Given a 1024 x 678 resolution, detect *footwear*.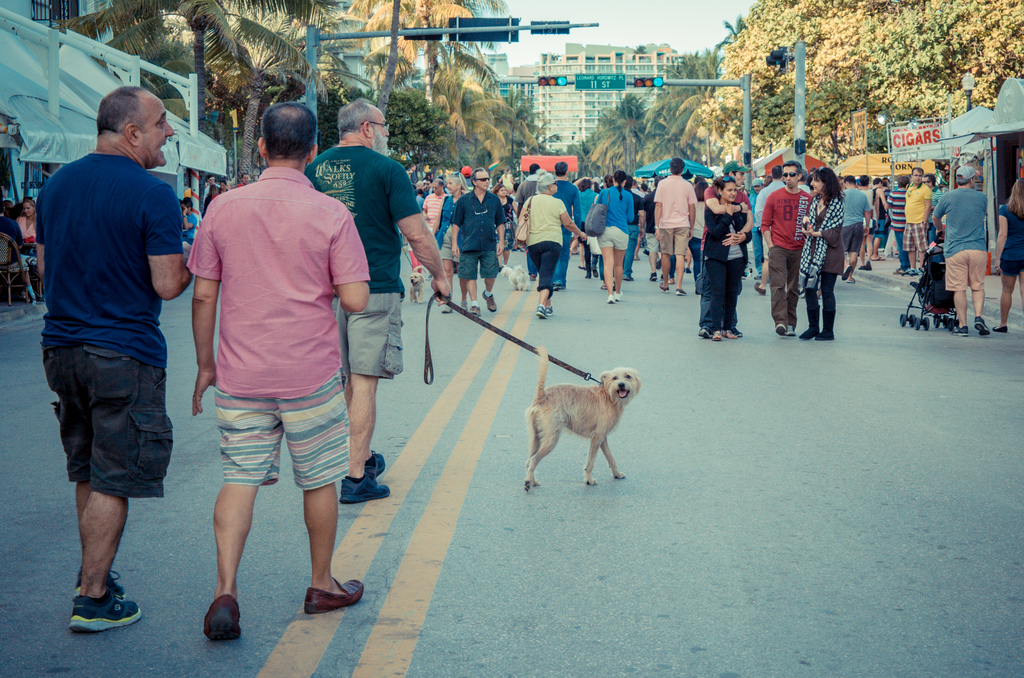
(874,255,885,261).
